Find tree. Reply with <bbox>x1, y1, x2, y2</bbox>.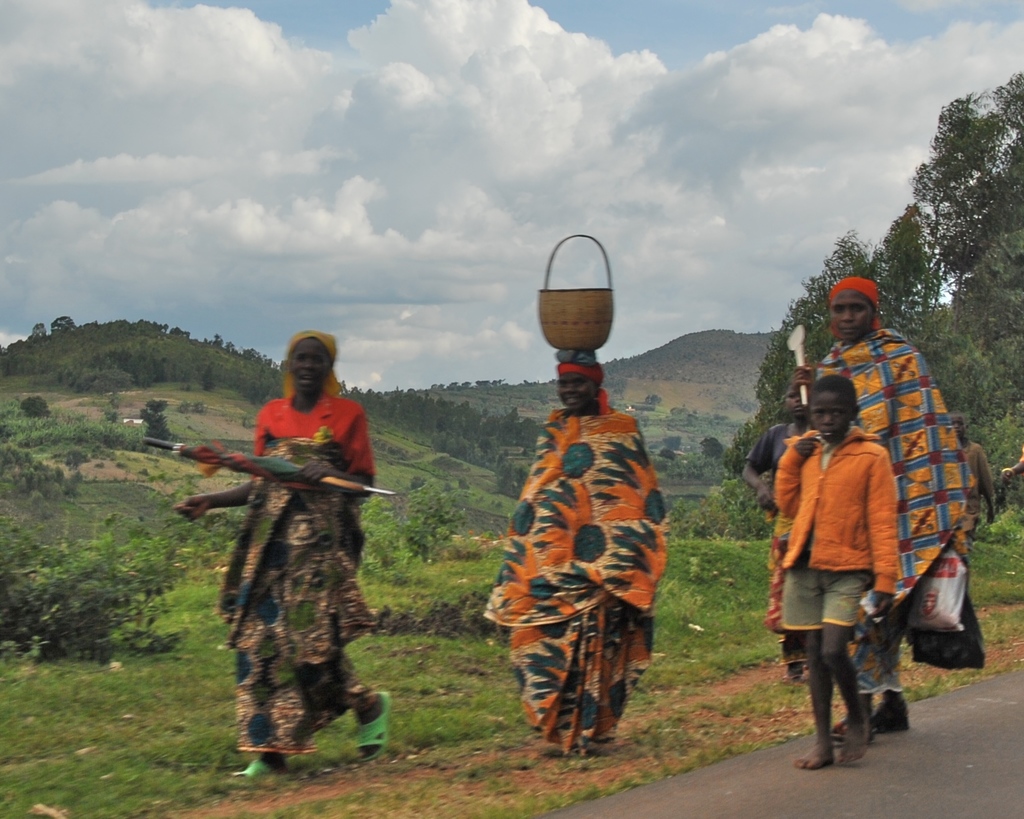
<bbox>400, 484, 449, 553</bbox>.
